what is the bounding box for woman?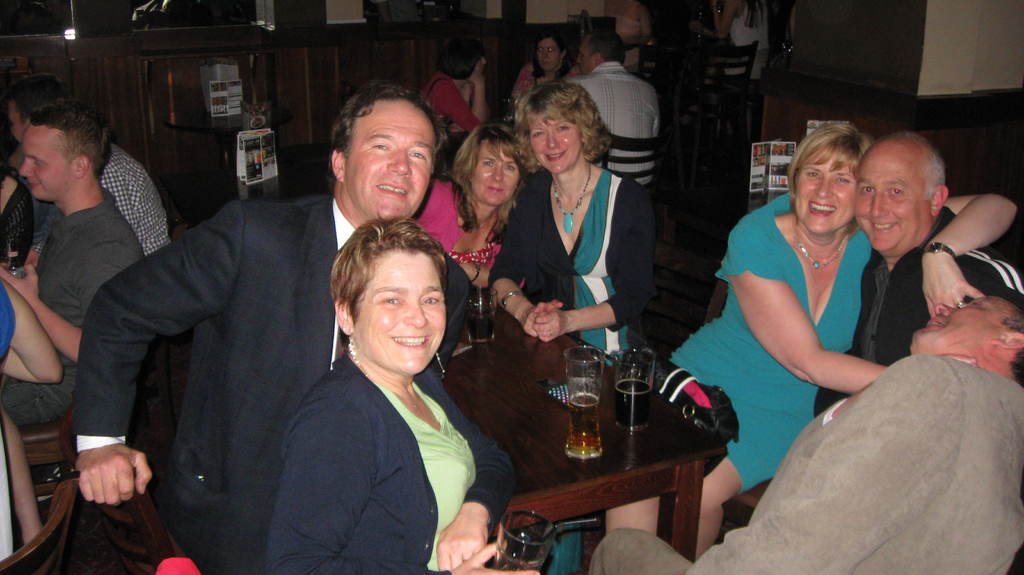
box(597, 121, 1020, 562).
